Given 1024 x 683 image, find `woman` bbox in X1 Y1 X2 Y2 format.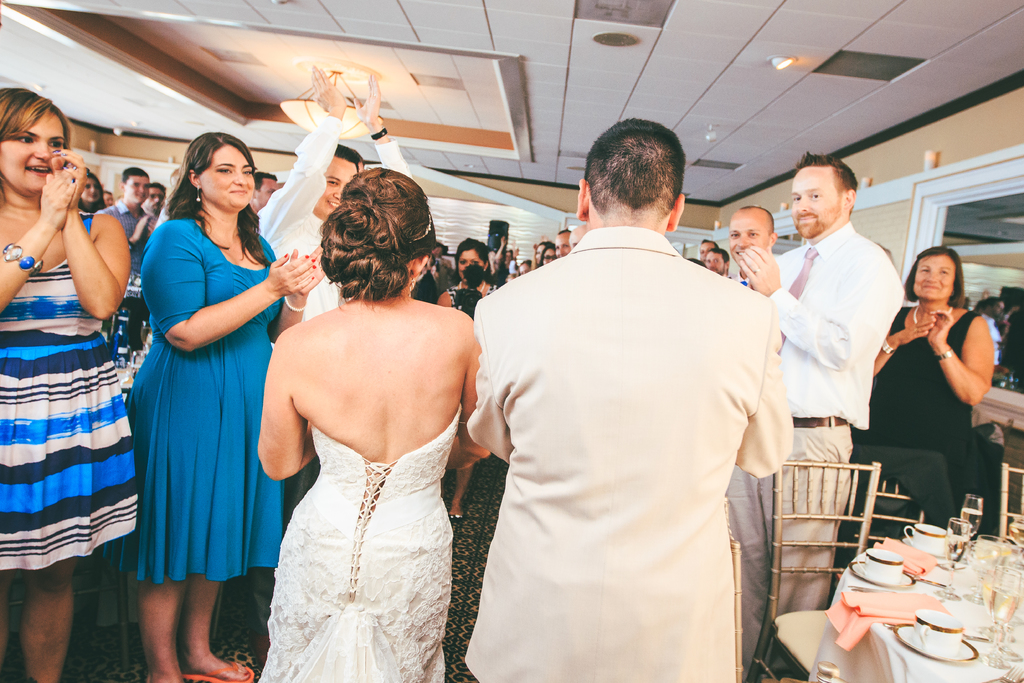
77 174 105 214.
